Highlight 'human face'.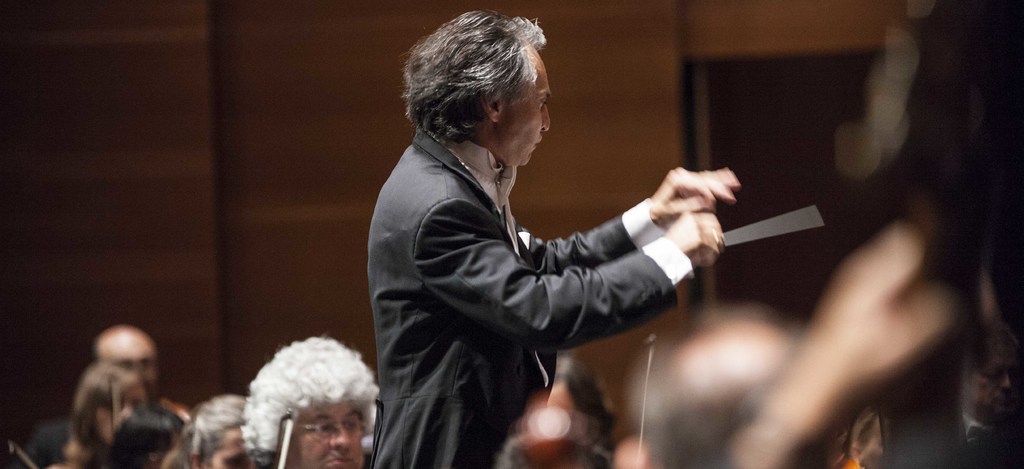
Highlighted region: x1=964 y1=354 x2=1014 y2=419.
